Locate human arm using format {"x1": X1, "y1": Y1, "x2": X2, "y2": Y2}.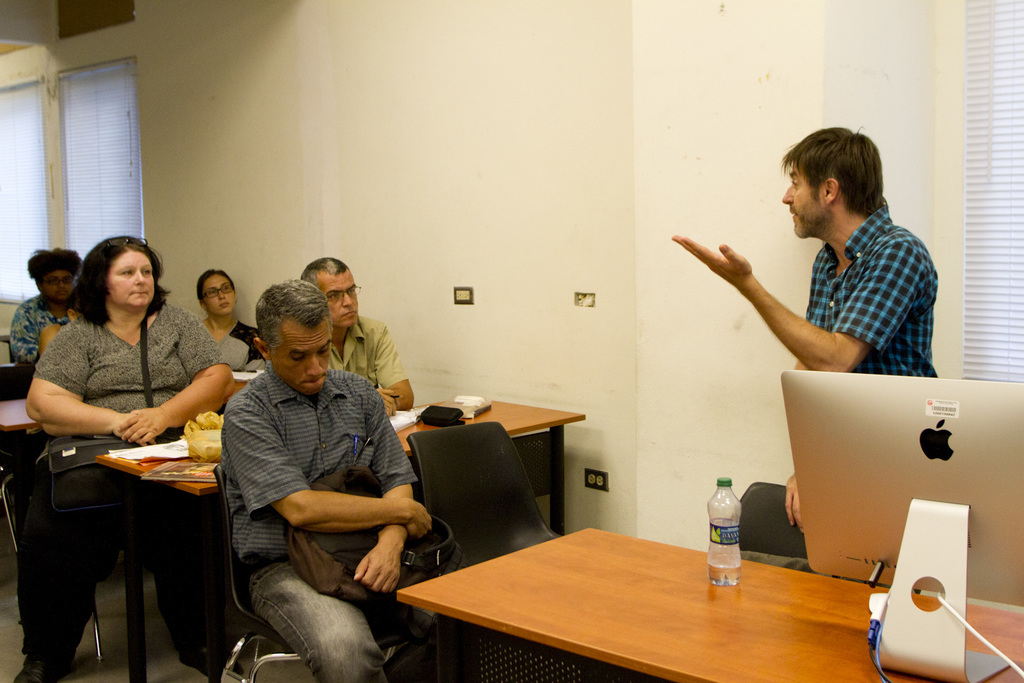
{"x1": 5, "y1": 300, "x2": 33, "y2": 361}.
